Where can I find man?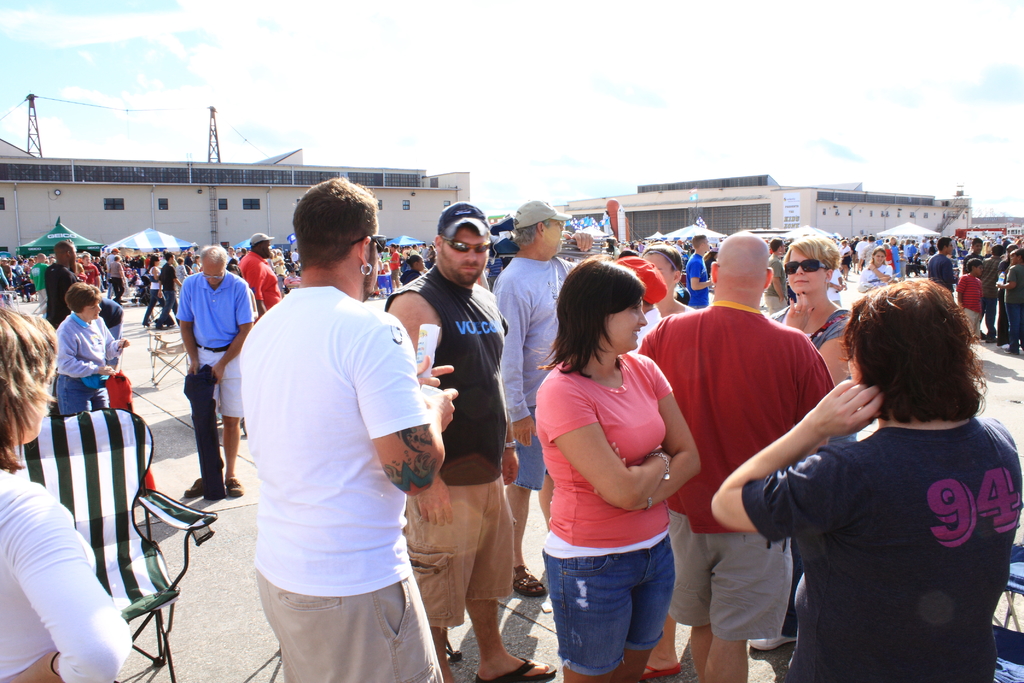
You can find it at 239, 231, 282, 320.
